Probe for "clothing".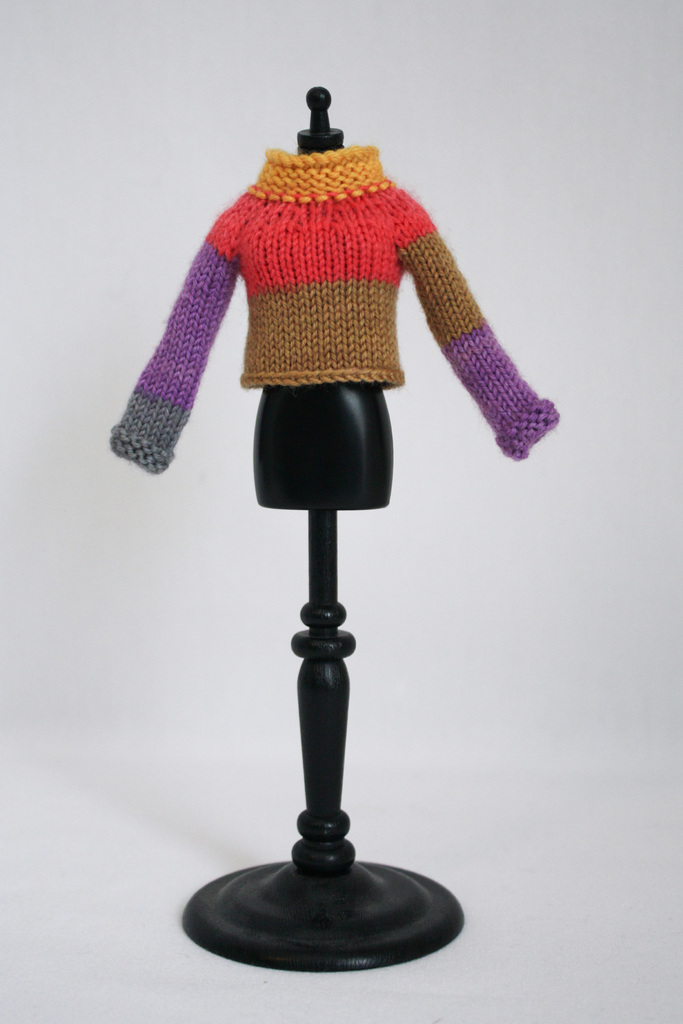
Probe result: l=101, t=133, r=561, b=473.
